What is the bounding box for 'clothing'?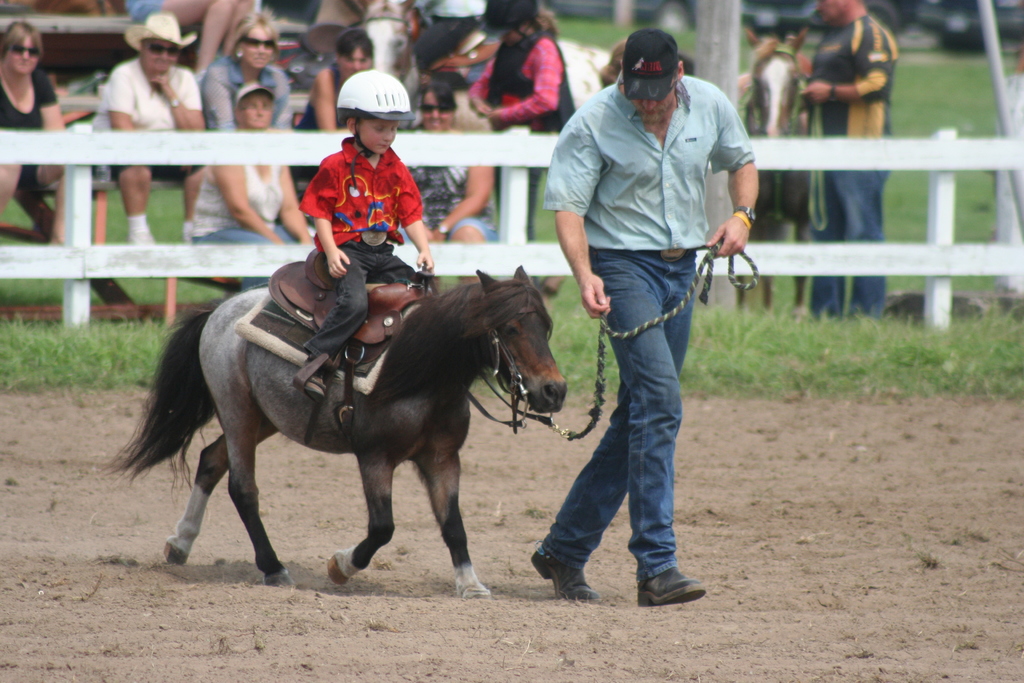
(307,62,356,135).
